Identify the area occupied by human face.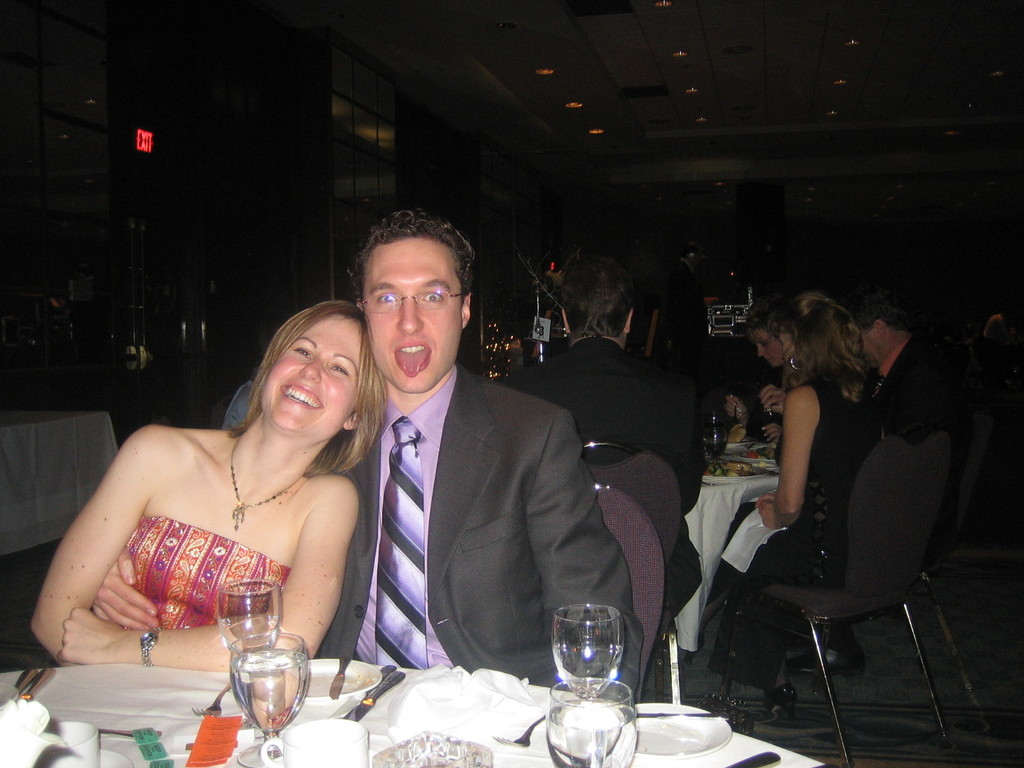
Area: x1=260 y1=314 x2=367 y2=442.
